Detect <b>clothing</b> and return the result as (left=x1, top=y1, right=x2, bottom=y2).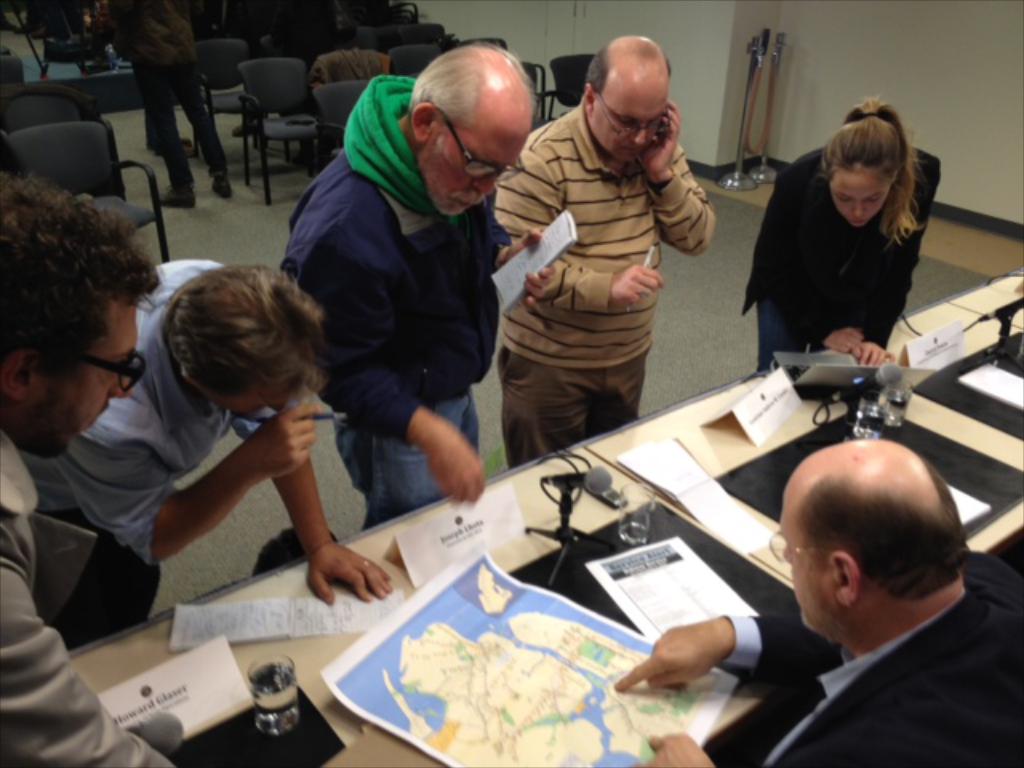
(left=0, top=432, right=181, bottom=766).
